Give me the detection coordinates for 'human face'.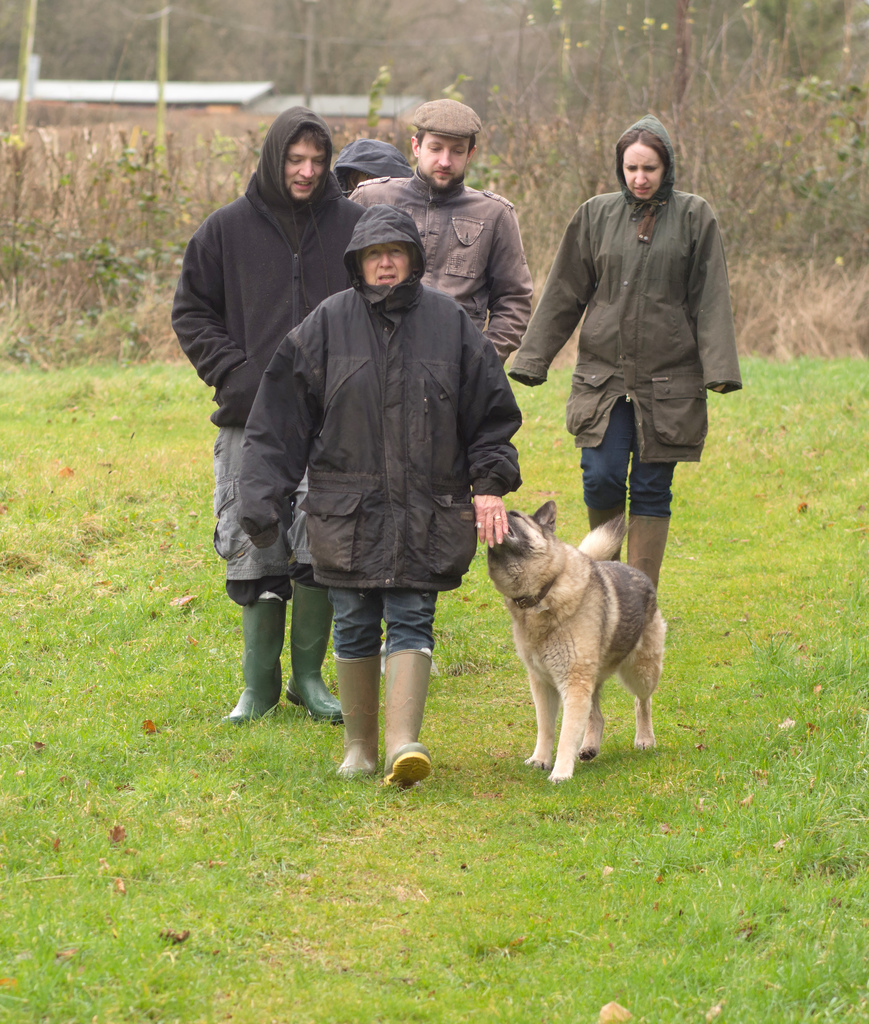
bbox(285, 140, 327, 196).
